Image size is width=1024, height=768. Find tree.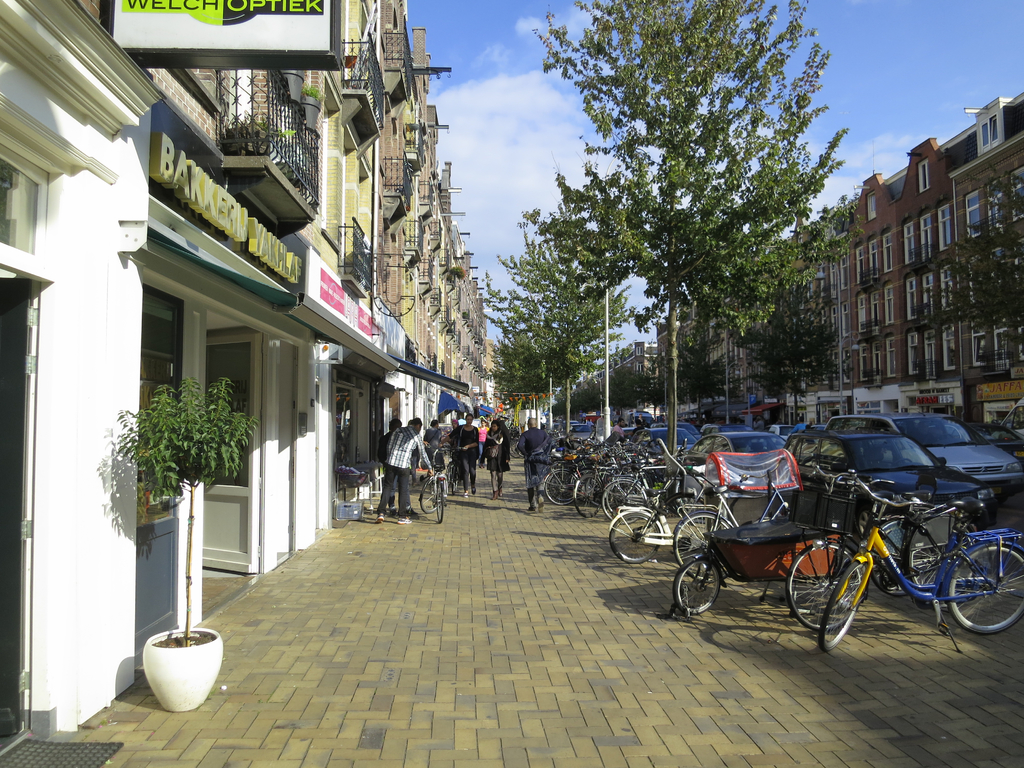
region(504, 23, 848, 472).
